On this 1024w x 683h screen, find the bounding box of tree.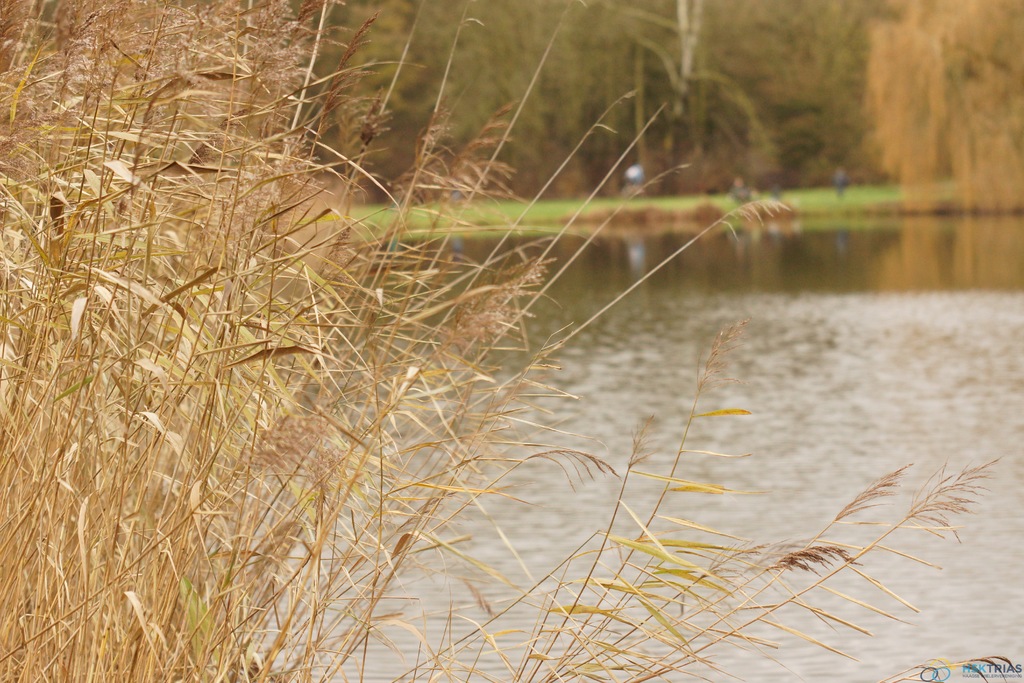
Bounding box: l=863, t=0, r=1023, b=217.
